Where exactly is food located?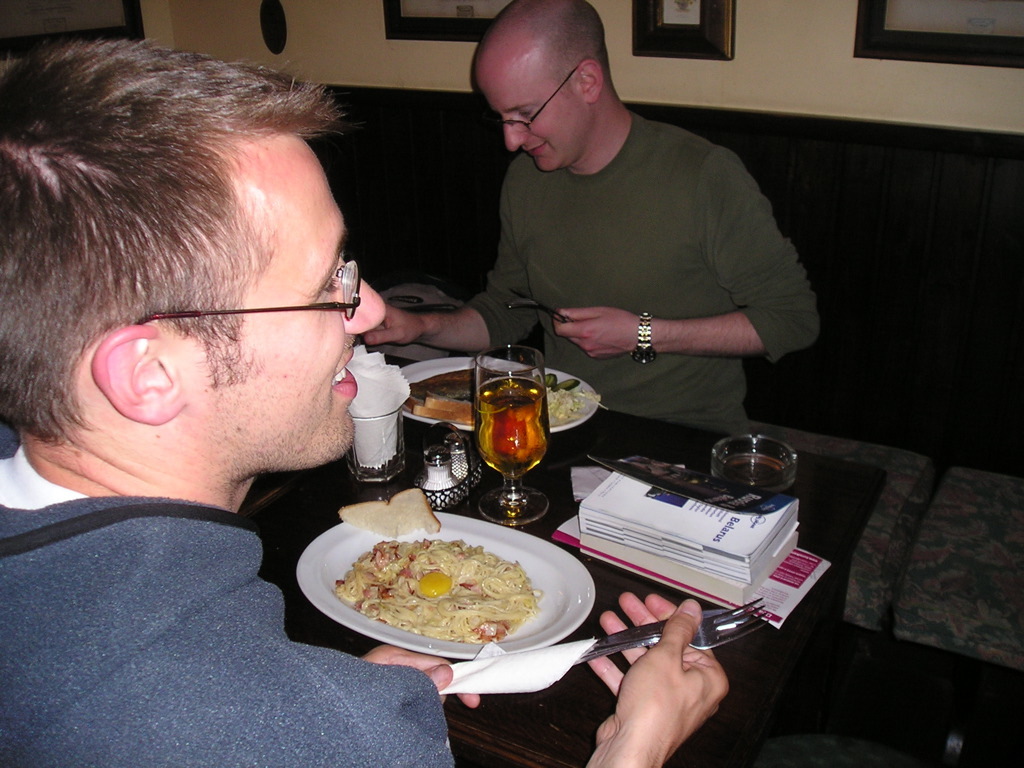
Its bounding box is {"x1": 398, "y1": 368, "x2": 610, "y2": 426}.
